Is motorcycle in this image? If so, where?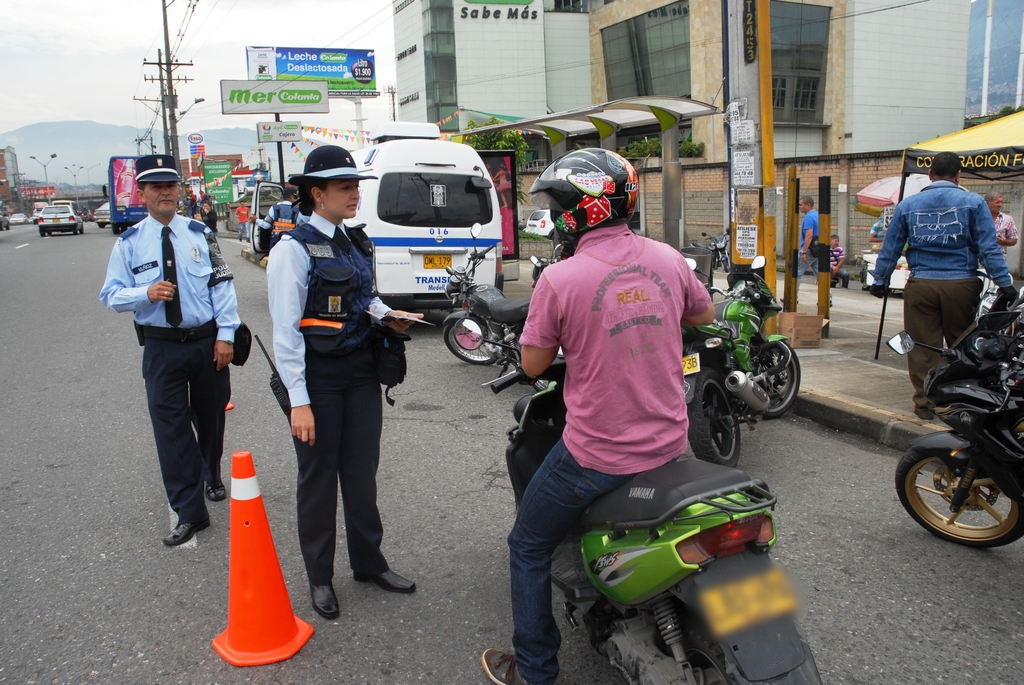
Yes, at <region>692, 221, 729, 266</region>.
